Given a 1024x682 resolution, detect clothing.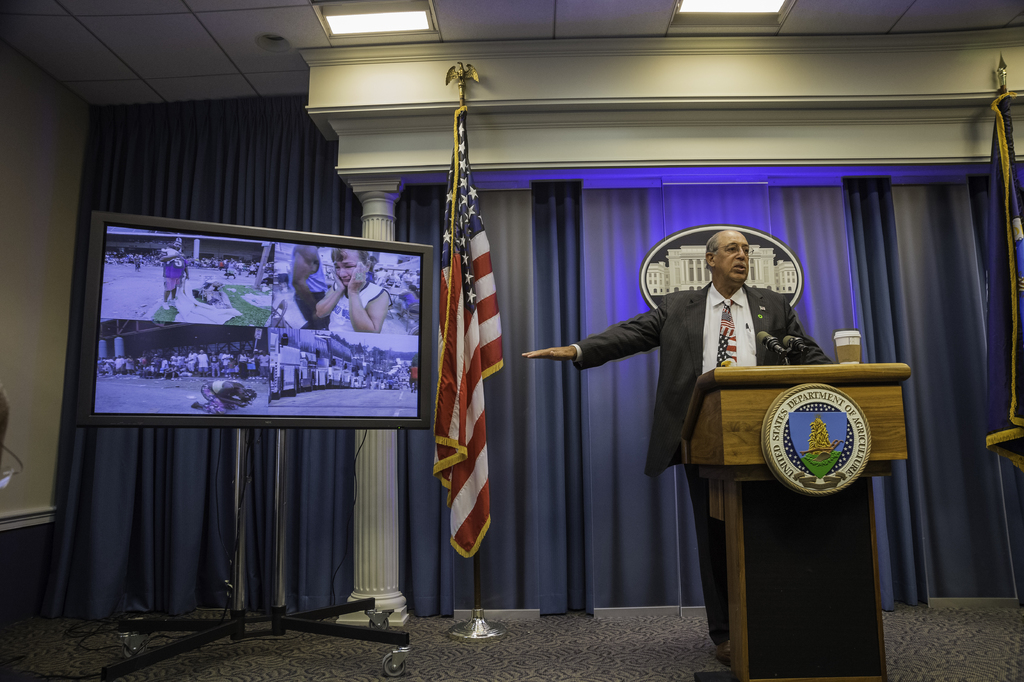
l=329, t=281, r=388, b=335.
